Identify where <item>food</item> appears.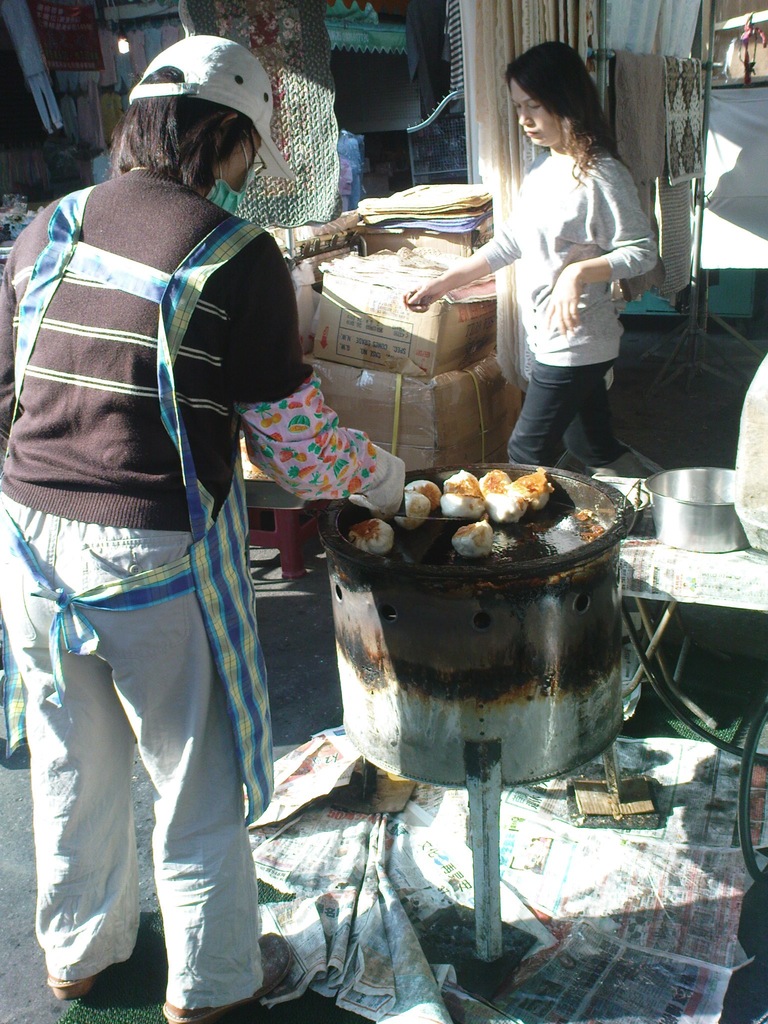
Appears at x1=350, y1=516, x2=396, y2=555.
